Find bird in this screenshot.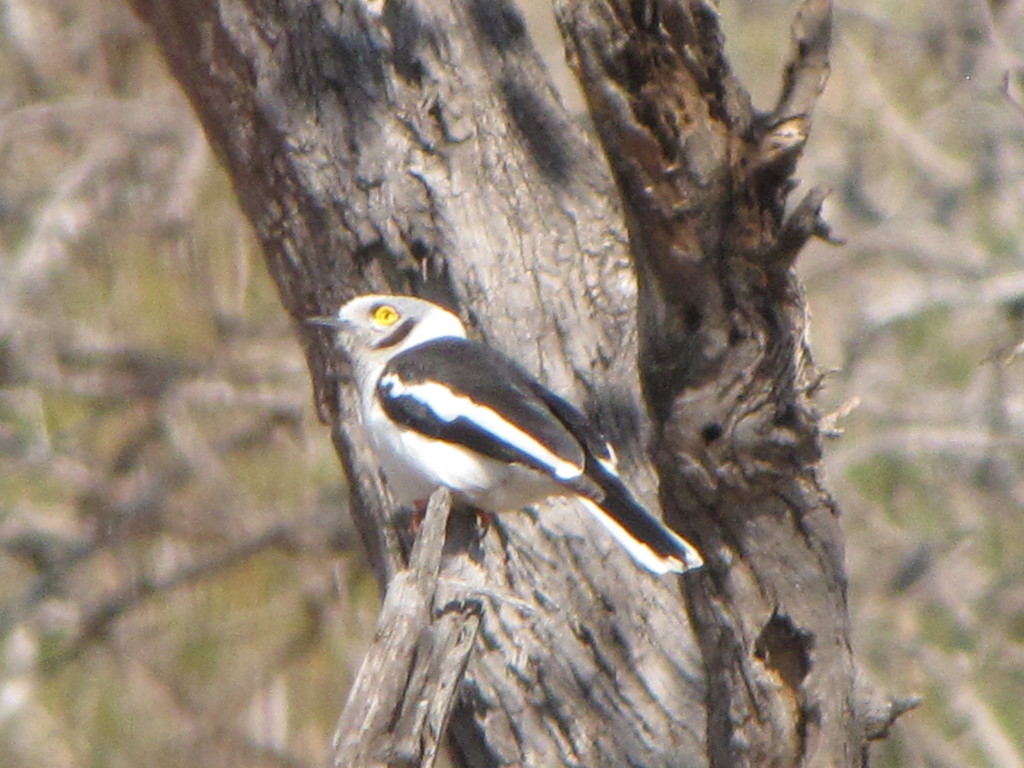
The bounding box for bird is 296/285/699/579.
